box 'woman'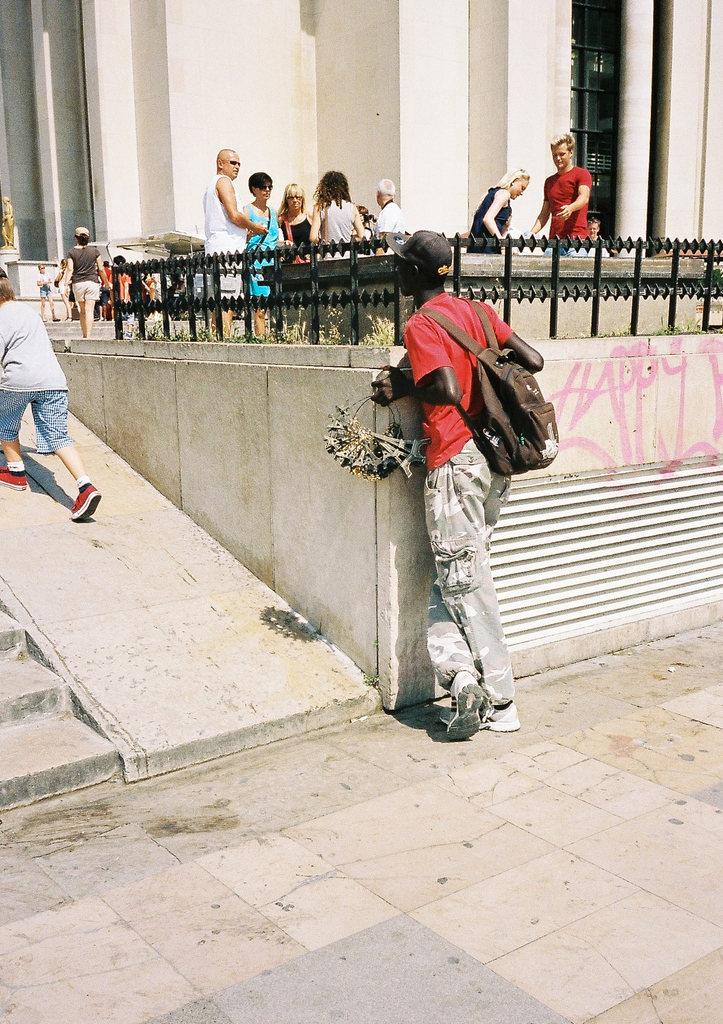
[238,170,277,347]
